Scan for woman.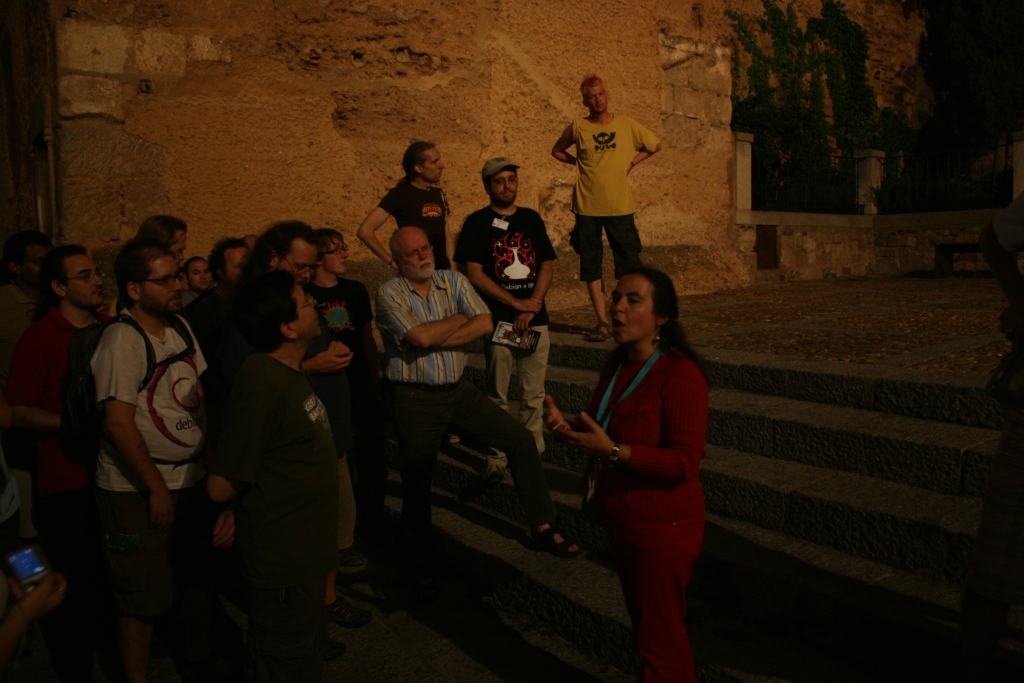
Scan result: <box>550,235,715,672</box>.
